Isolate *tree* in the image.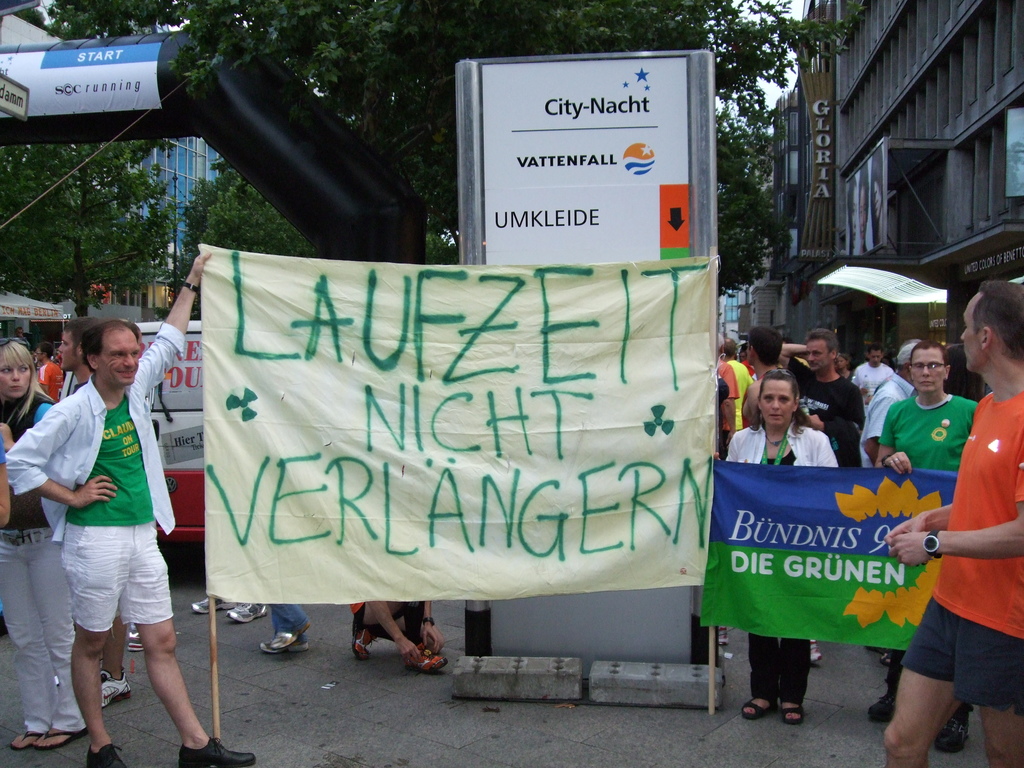
Isolated region: 709:131:787:312.
